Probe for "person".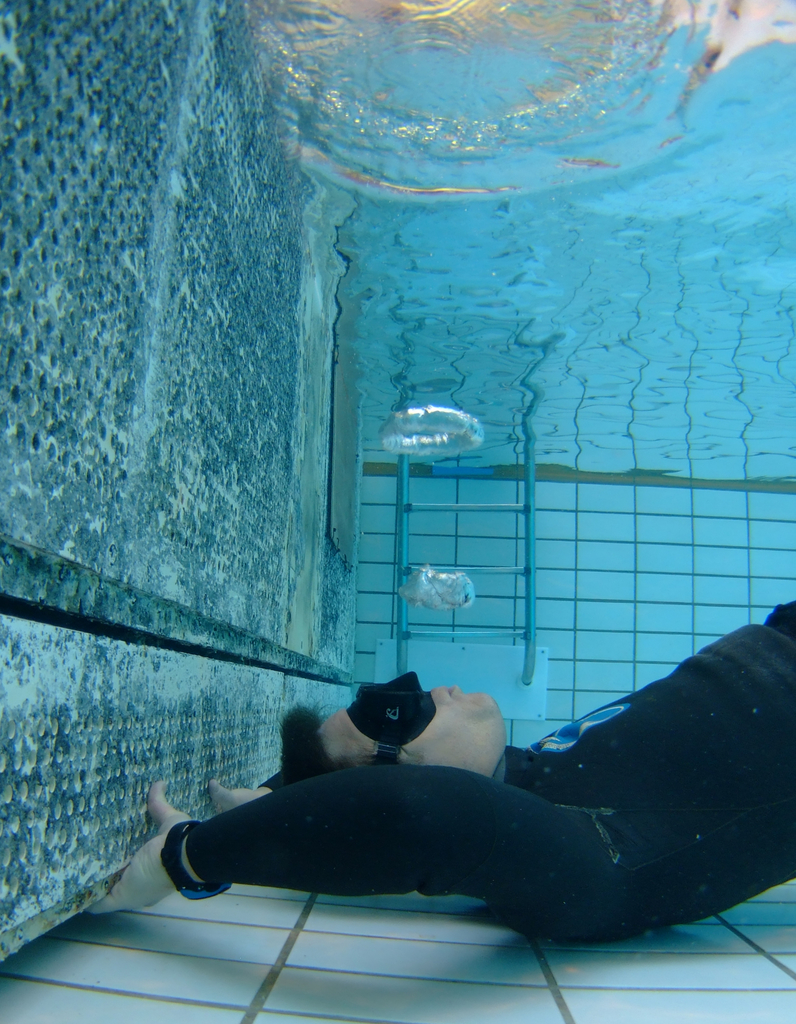
Probe result: (left=91, top=598, right=795, bottom=932).
